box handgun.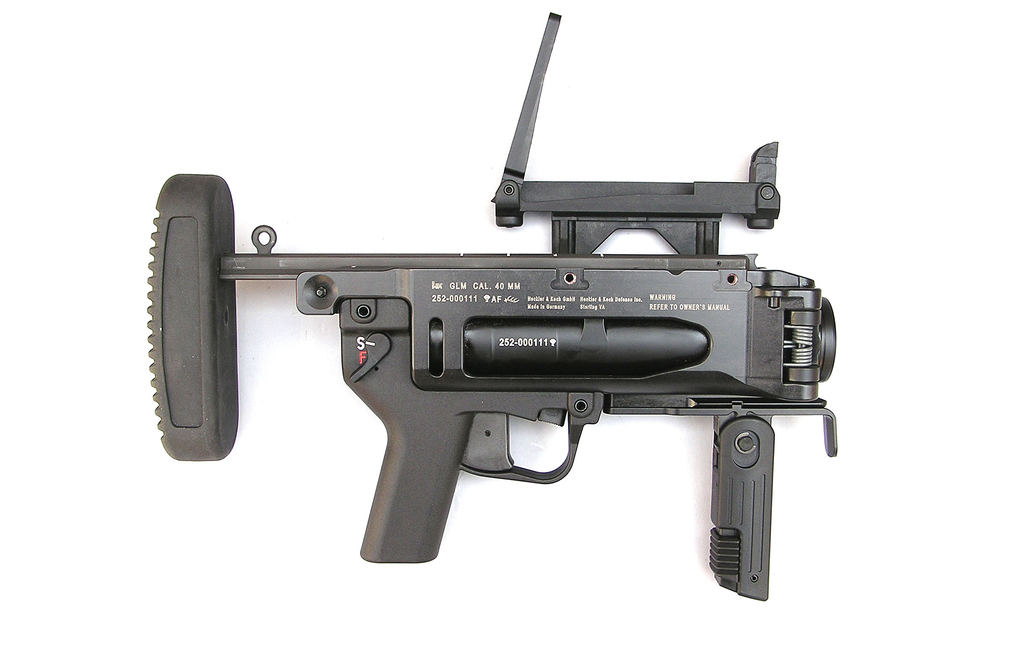
bbox=(146, 13, 838, 601).
